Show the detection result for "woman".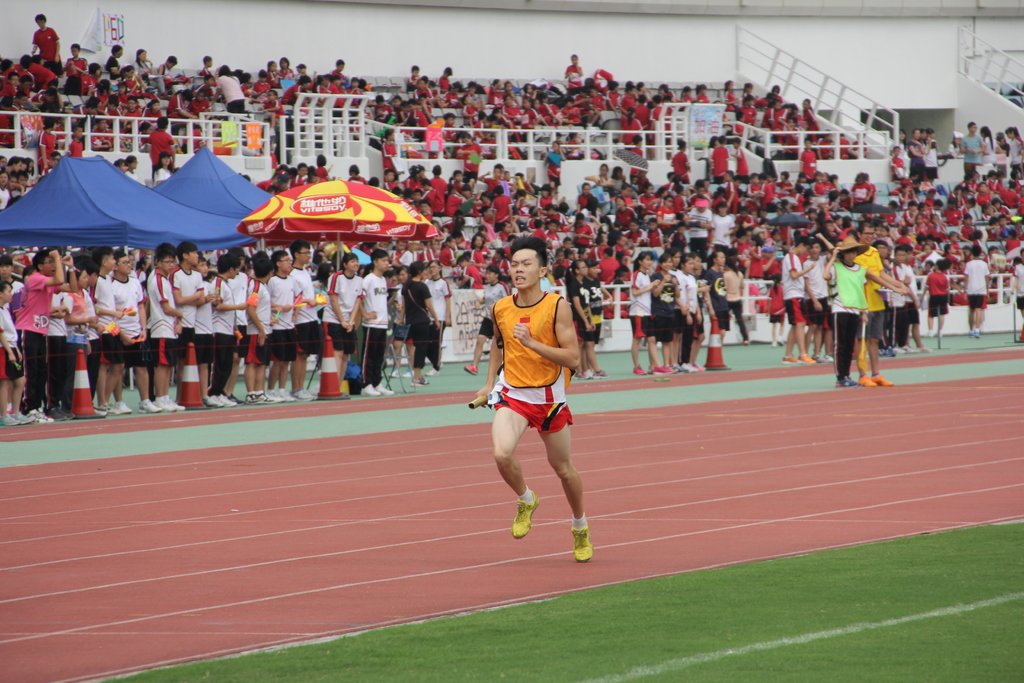
select_region(134, 47, 169, 95).
